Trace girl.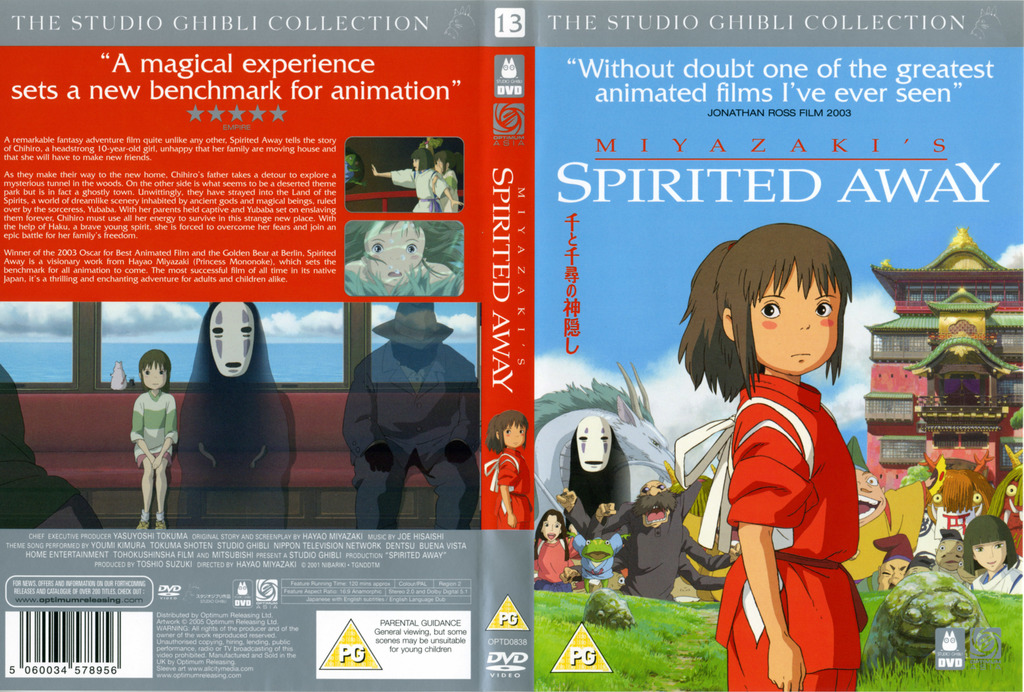
Traced to BBox(341, 219, 464, 298).
